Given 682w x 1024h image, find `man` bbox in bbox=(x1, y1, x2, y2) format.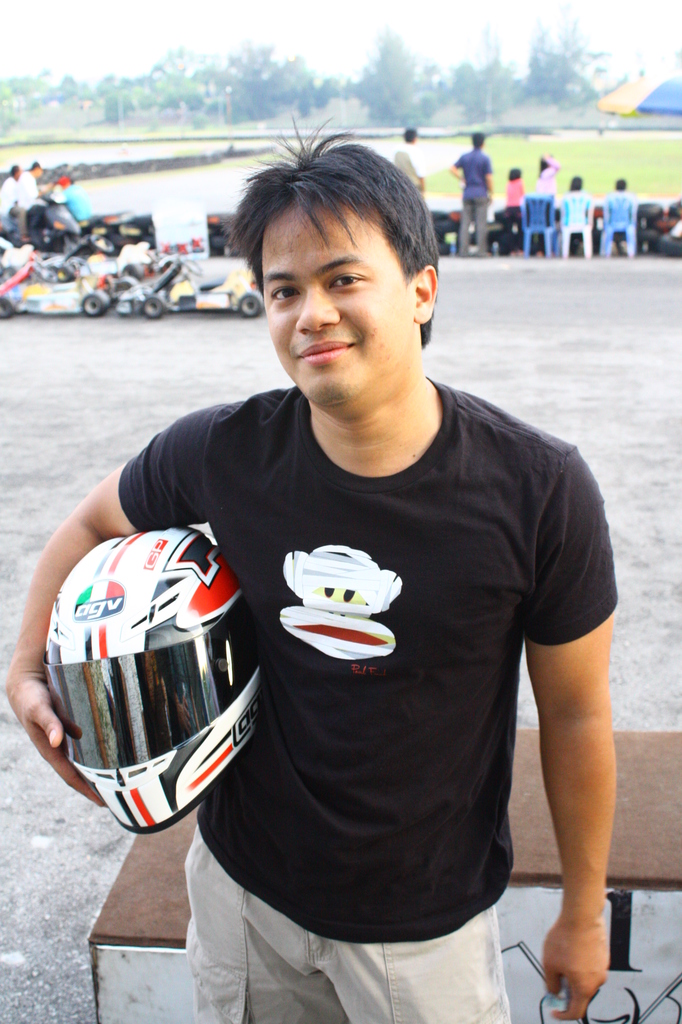
bbox=(51, 136, 637, 984).
